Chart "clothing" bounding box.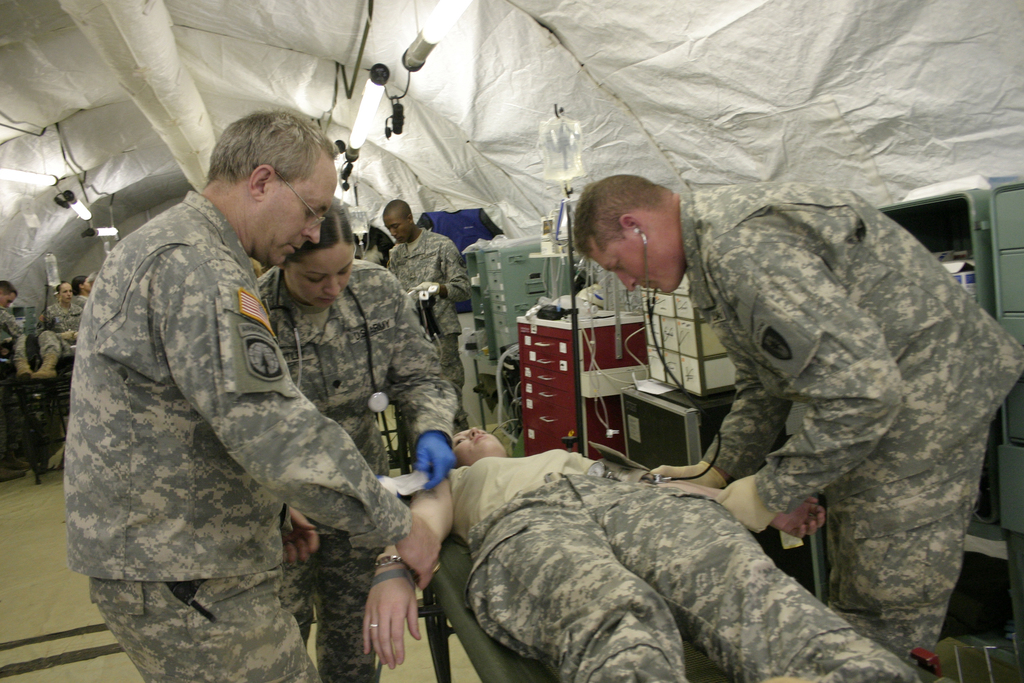
Charted: crop(678, 179, 1023, 659).
